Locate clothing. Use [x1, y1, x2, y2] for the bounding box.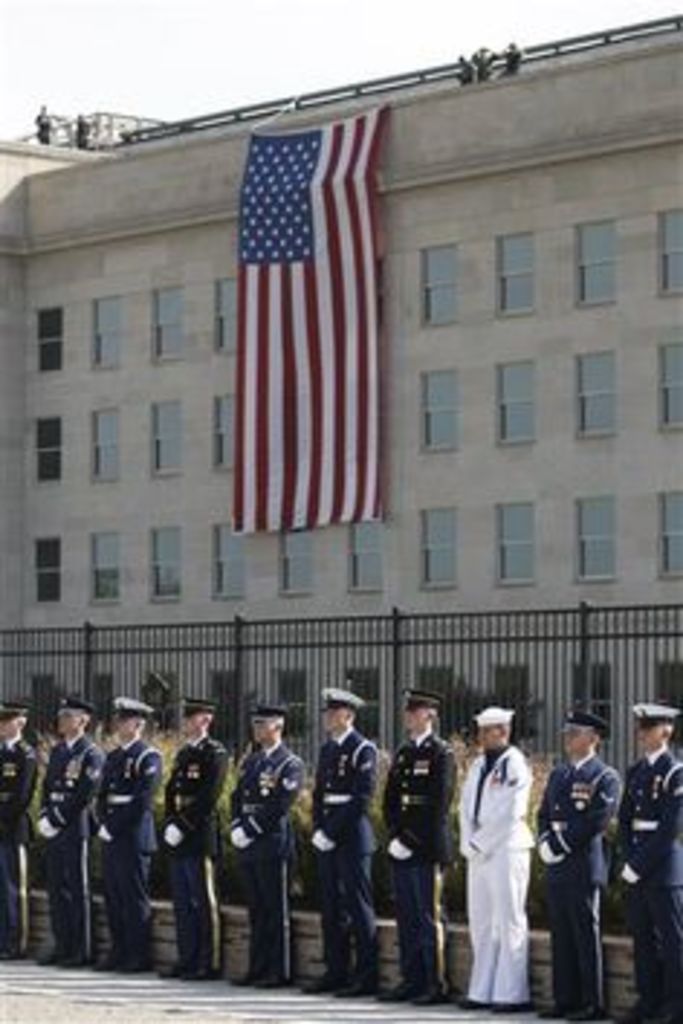
[460, 714, 547, 1001].
